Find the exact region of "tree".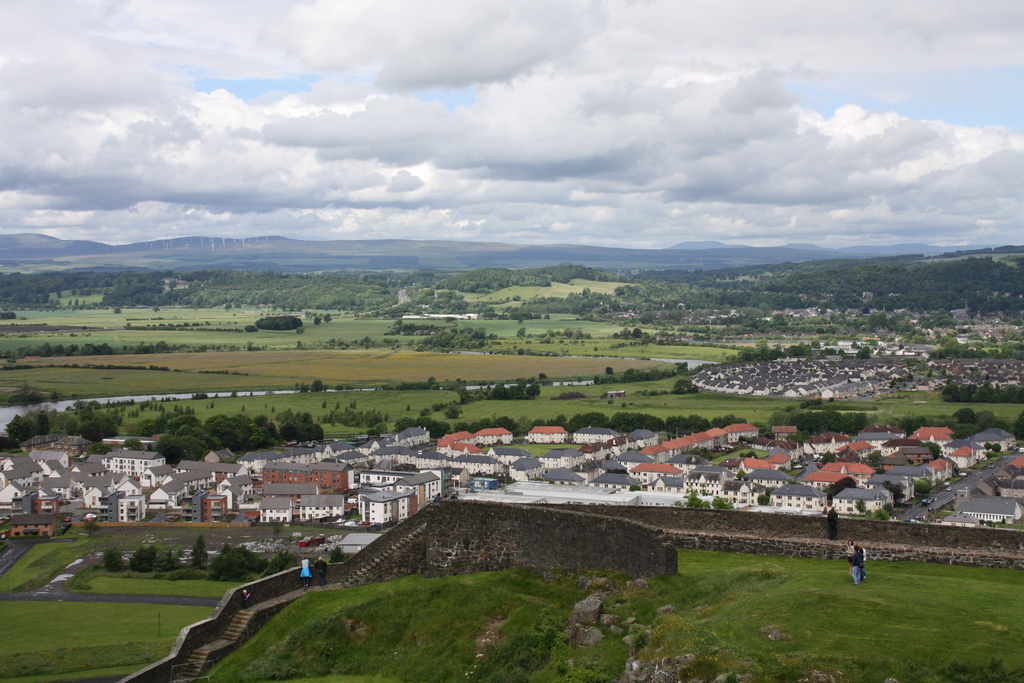
Exact region: select_region(927, 439, 945, 460).
